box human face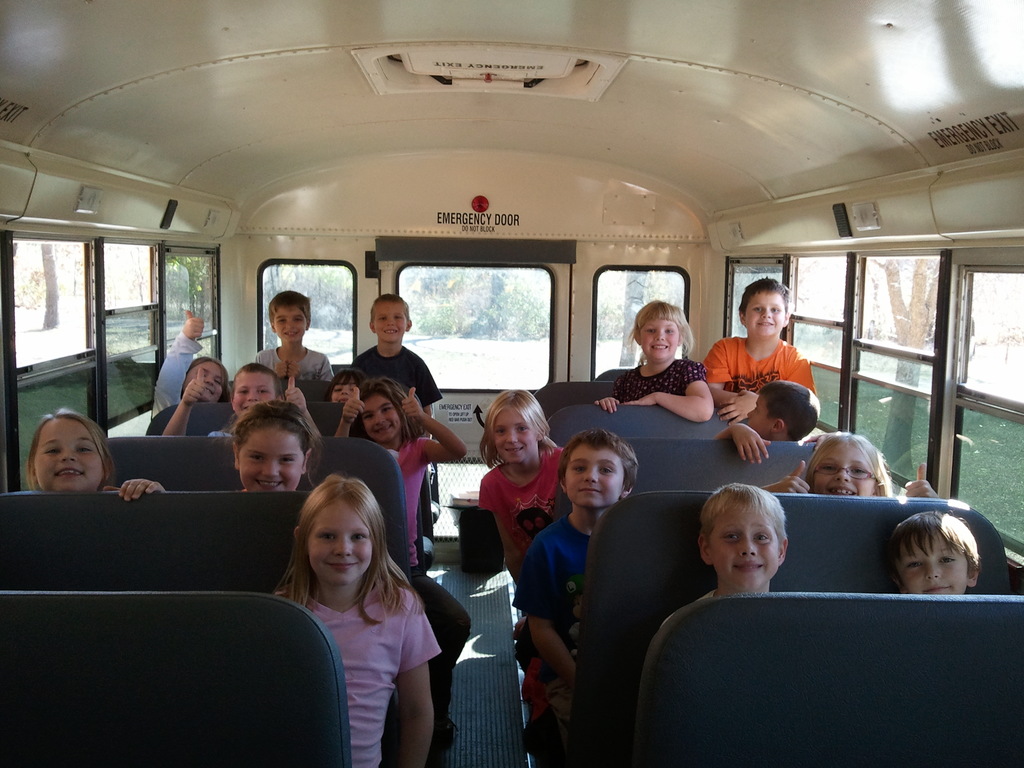
{"left": 641, "top": 311, "right": 678, "bottom": 363}
